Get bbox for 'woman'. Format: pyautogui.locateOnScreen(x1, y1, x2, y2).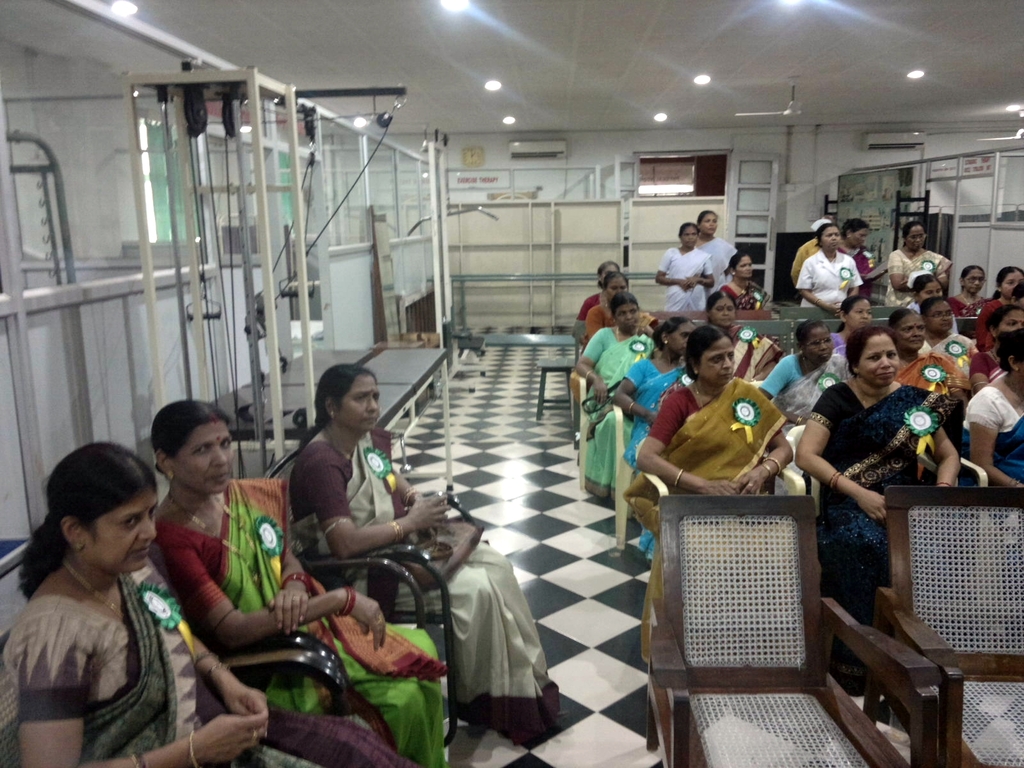
pyautogui.locateOnScreen(285, 363, 566, 735).
